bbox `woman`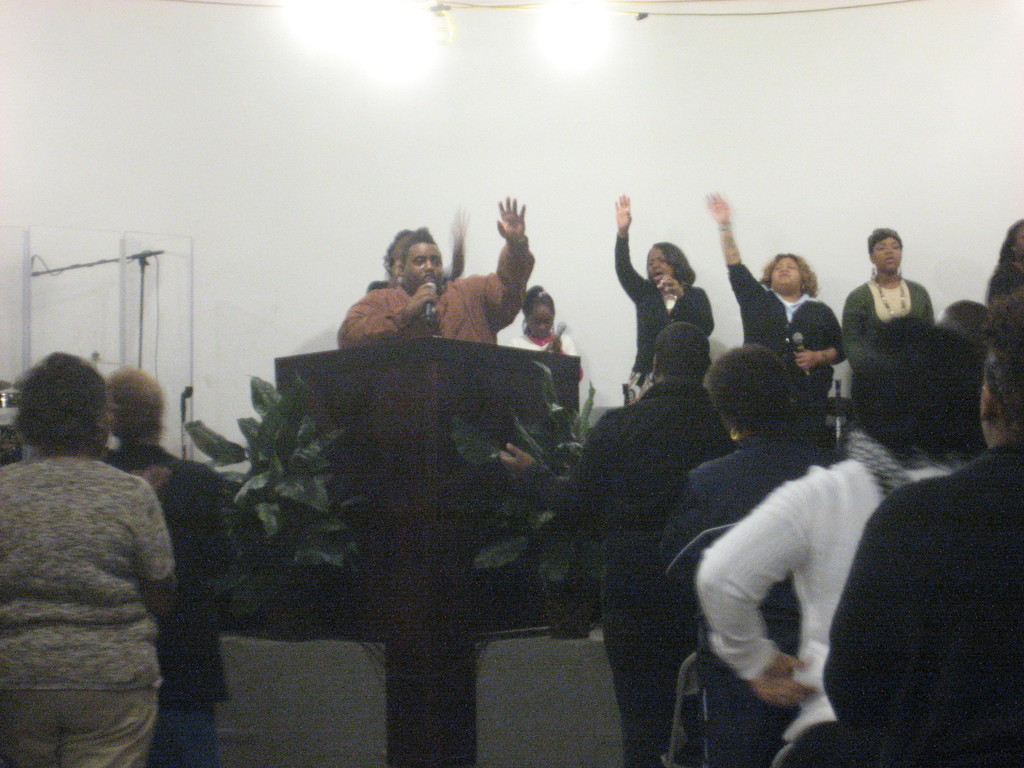
[x1=689, y1=189, x2=846, y2=403]
